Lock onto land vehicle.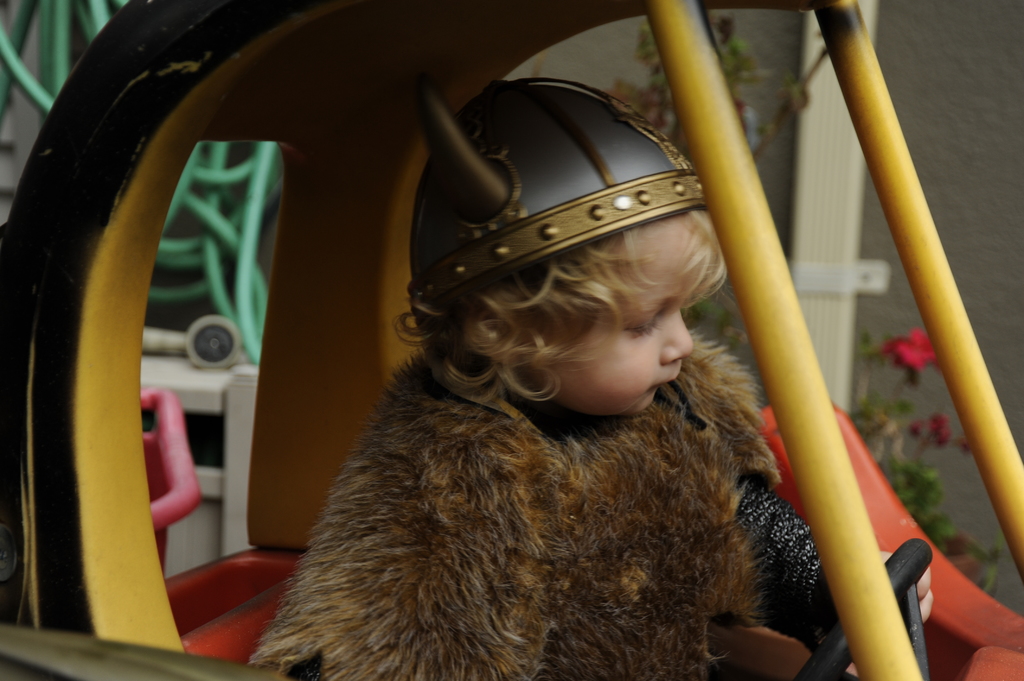
Locked: l=0, t=0, r=1023, b=680.
